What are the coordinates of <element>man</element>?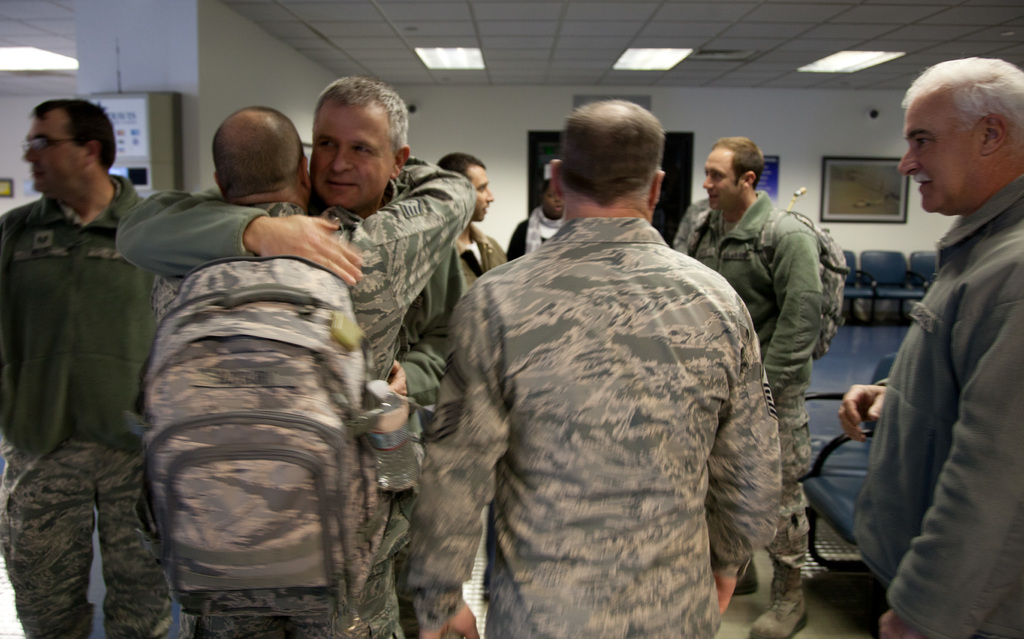
0 97 172 638.
